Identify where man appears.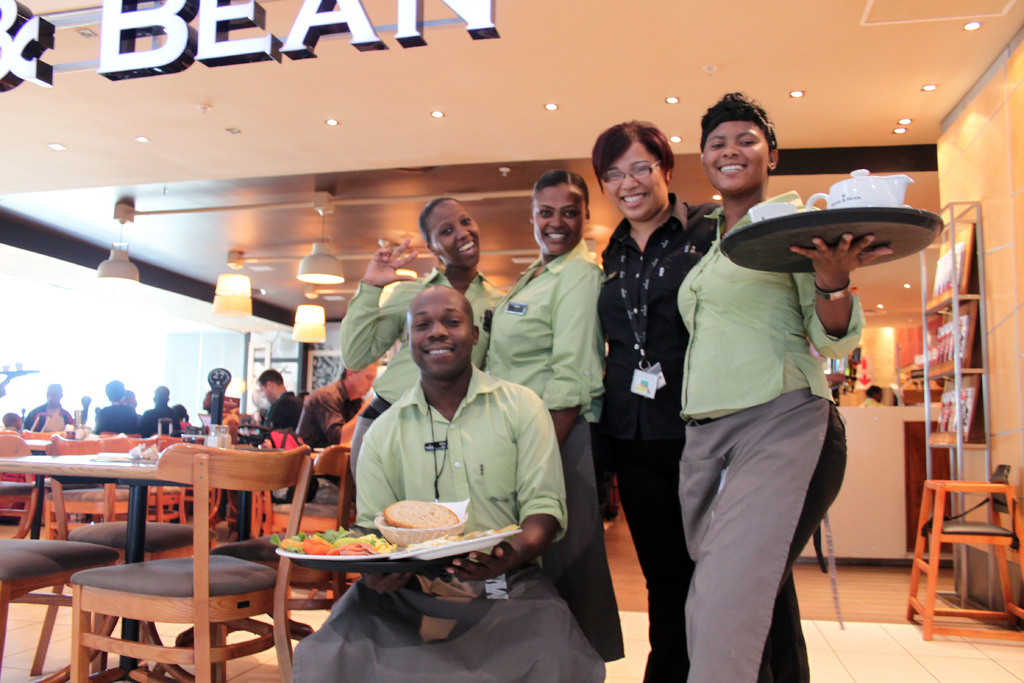
Appears at crop(138, 386, 181, 440).
